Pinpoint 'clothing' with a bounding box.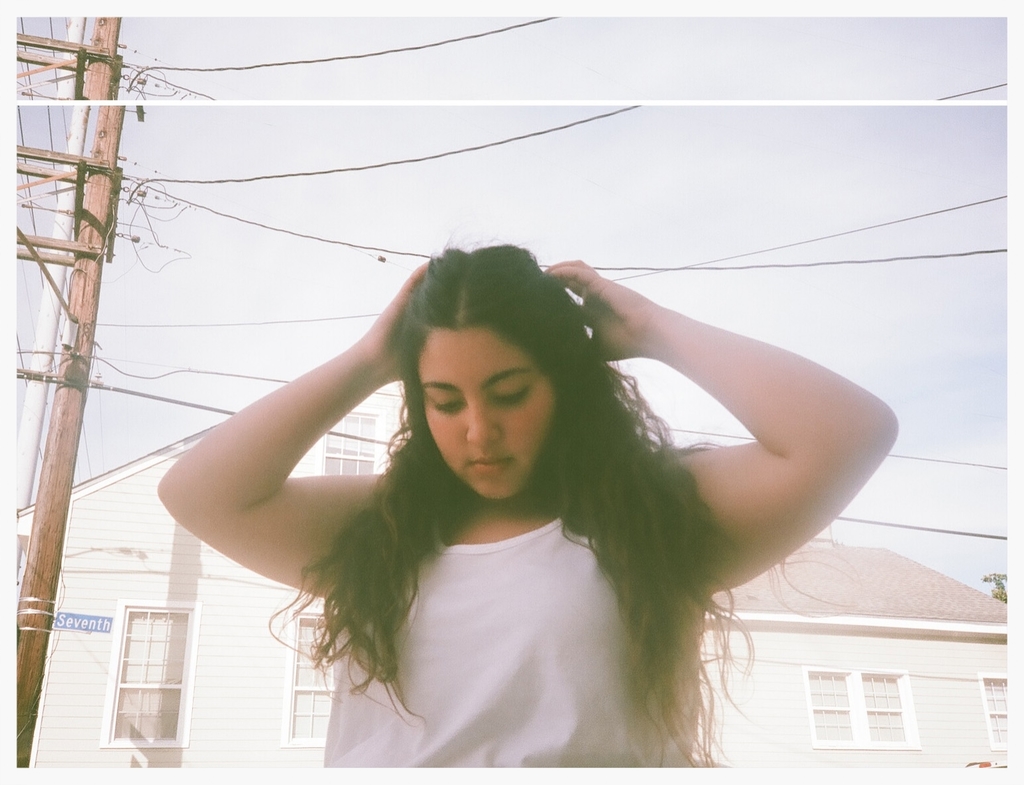
<bbox>229, 363, 764, 764</bbox>.
